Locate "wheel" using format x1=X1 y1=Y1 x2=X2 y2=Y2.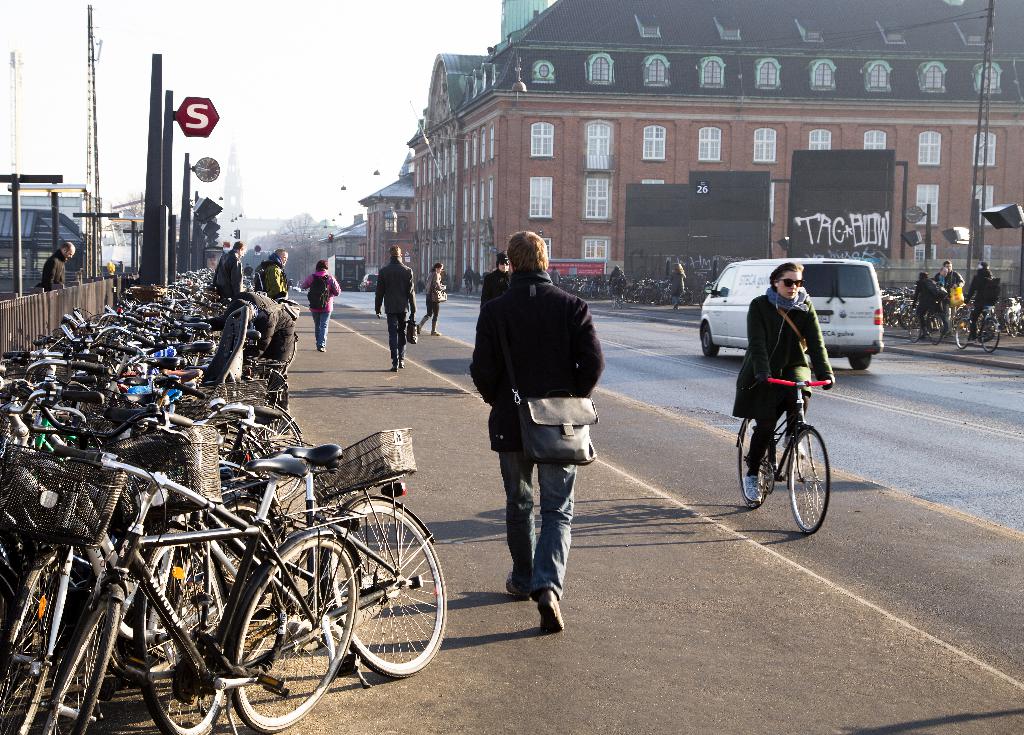
x1=731 y1=417 x2=768 y2=505.
